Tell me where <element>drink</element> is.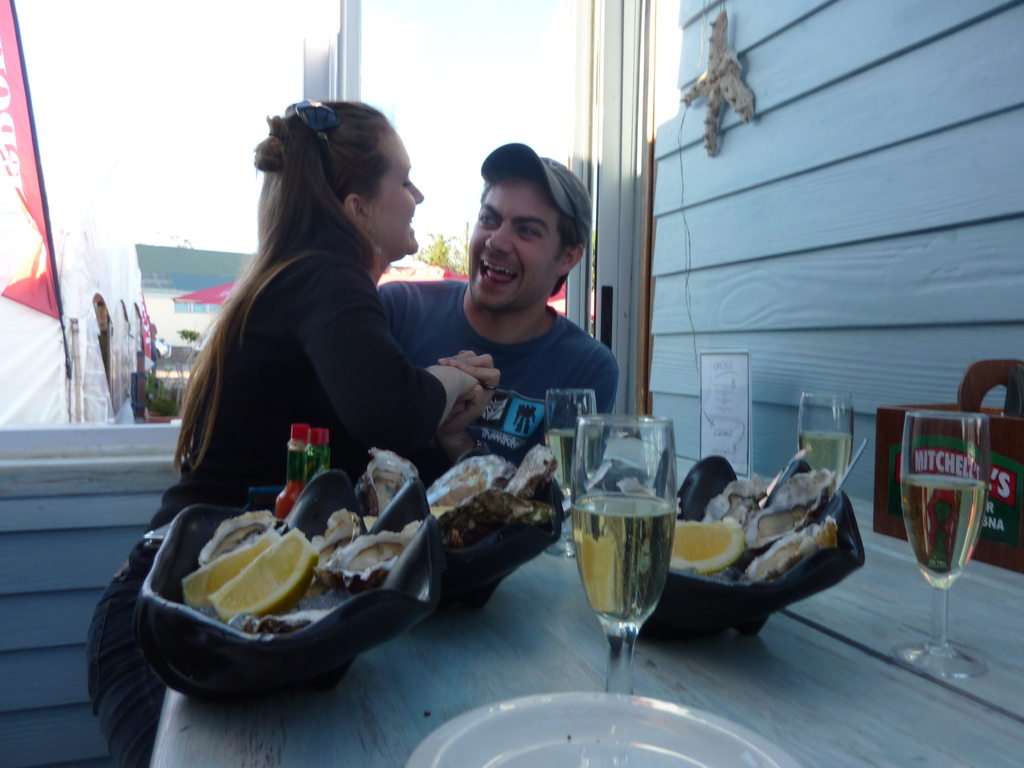
<element>drink</element> is at 305,429,331,487.
